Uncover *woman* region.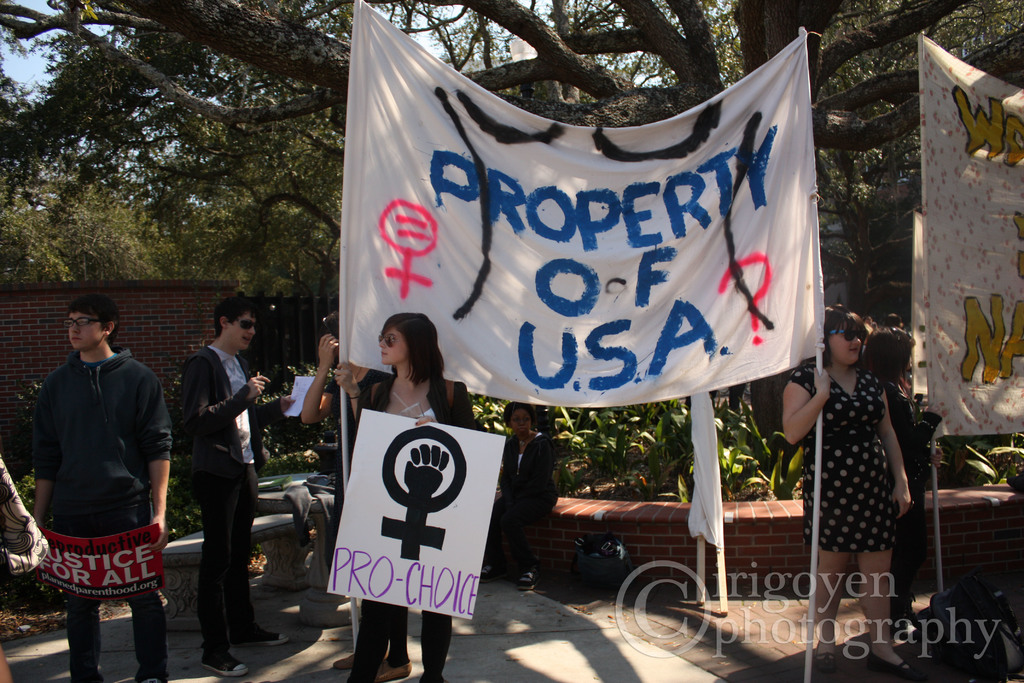
Uncovered: <bbox>330, 318, 484, 673</bbox>.
